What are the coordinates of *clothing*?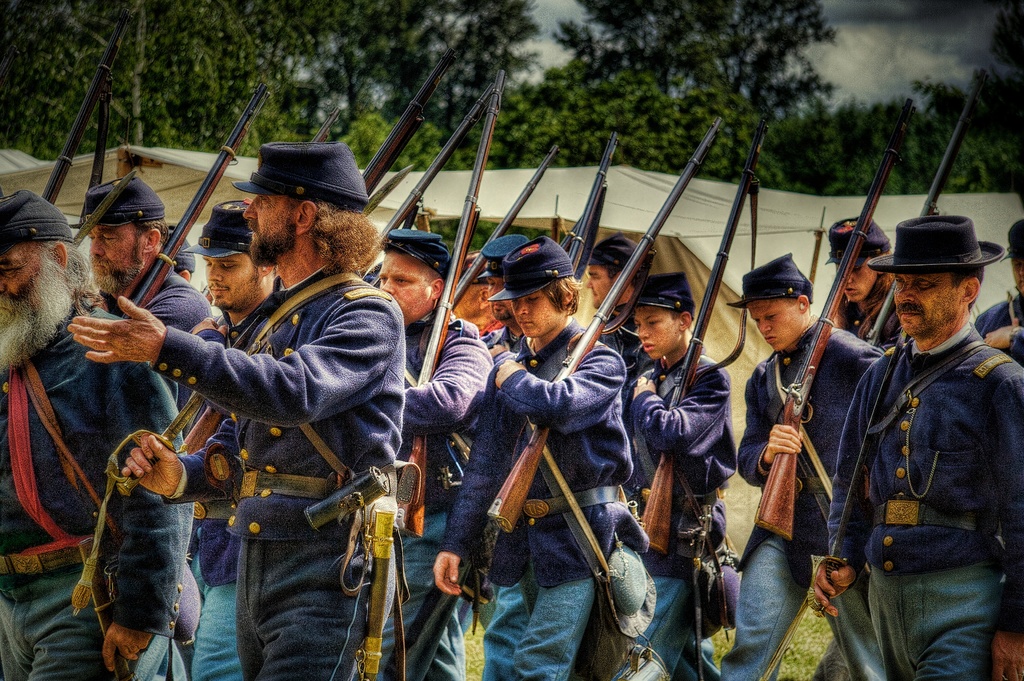
left=817, top=259, right=1020, bottom=669.
